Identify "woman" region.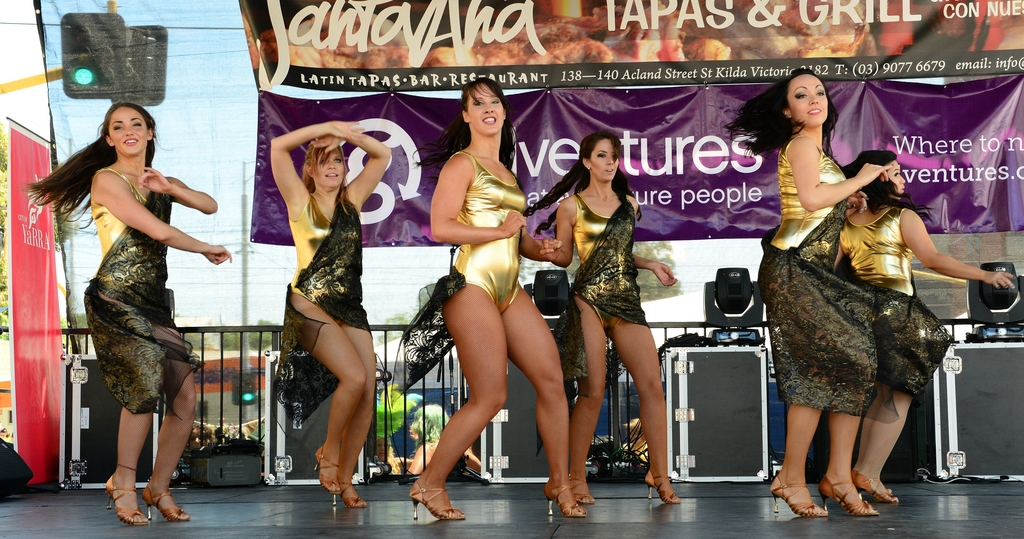
Region: rect(529, 138, 682, 516).
